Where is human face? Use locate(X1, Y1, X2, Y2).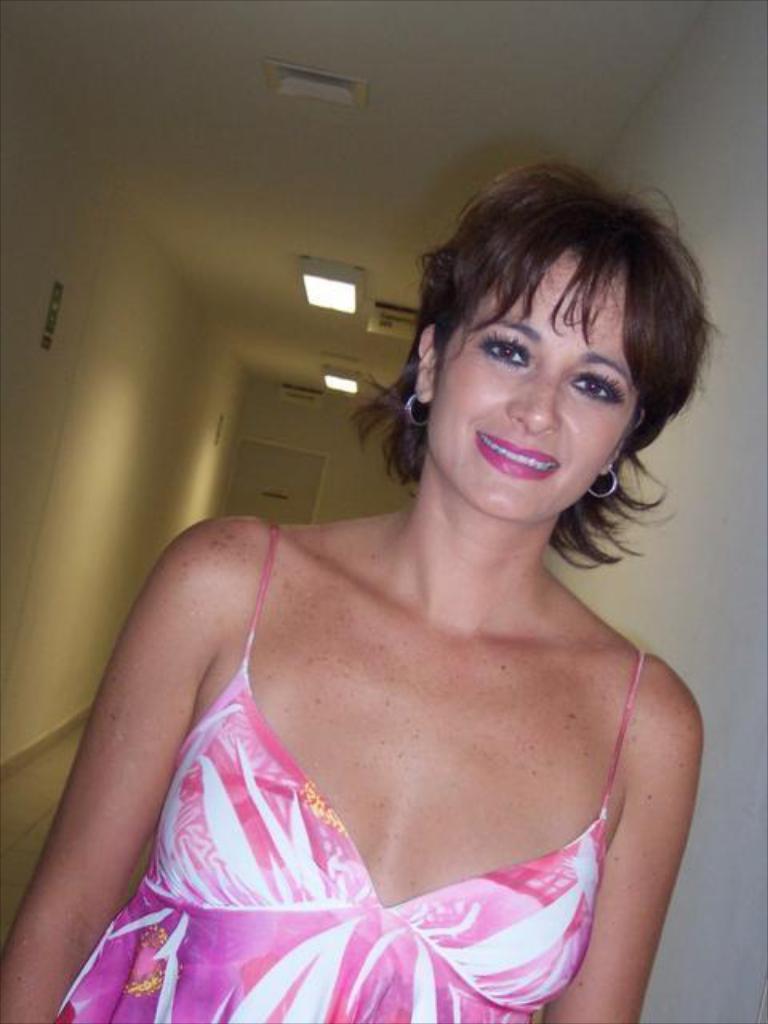
locate(434, 259, 638, 522).
